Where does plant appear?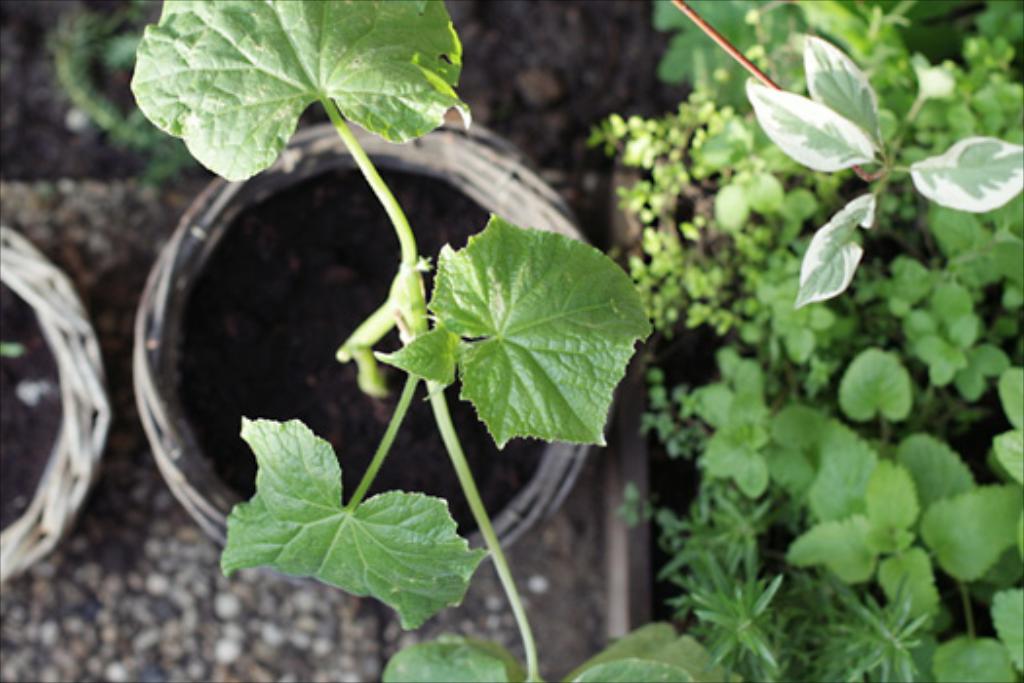
Appears at (x1=129, y1=2, x2=743, y2=681).
